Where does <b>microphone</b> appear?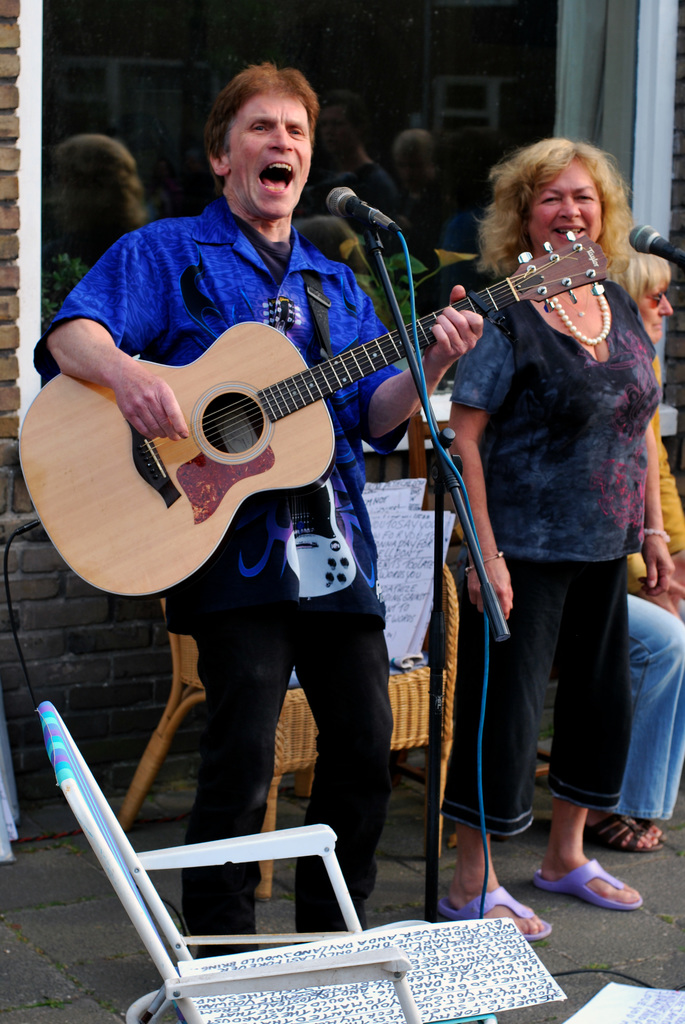
Appears at [324, 186, 393, 229].
